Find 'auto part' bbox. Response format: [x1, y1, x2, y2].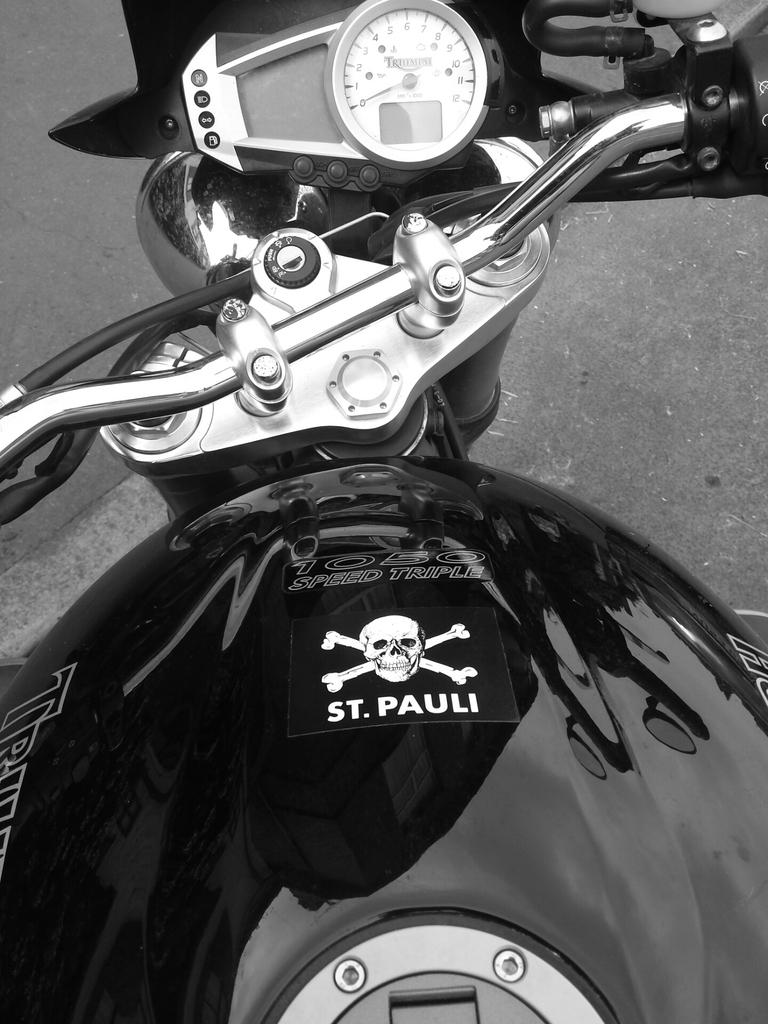
[235, 0, 511, 147].
